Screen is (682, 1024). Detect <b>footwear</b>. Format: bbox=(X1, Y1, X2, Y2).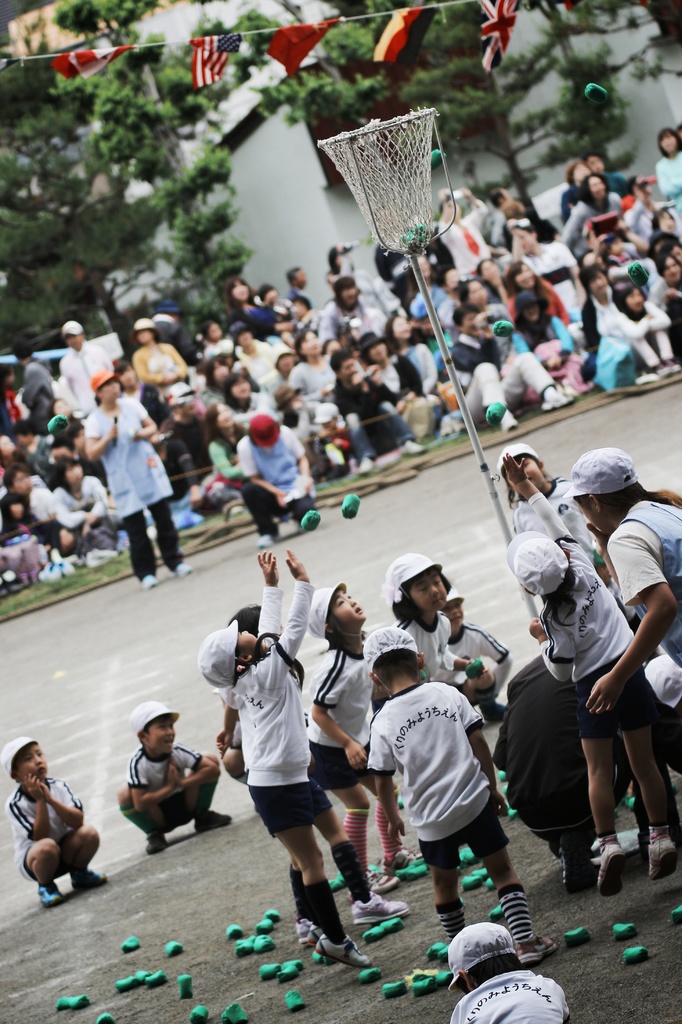
bbox=(190, 807, 230, 833).
